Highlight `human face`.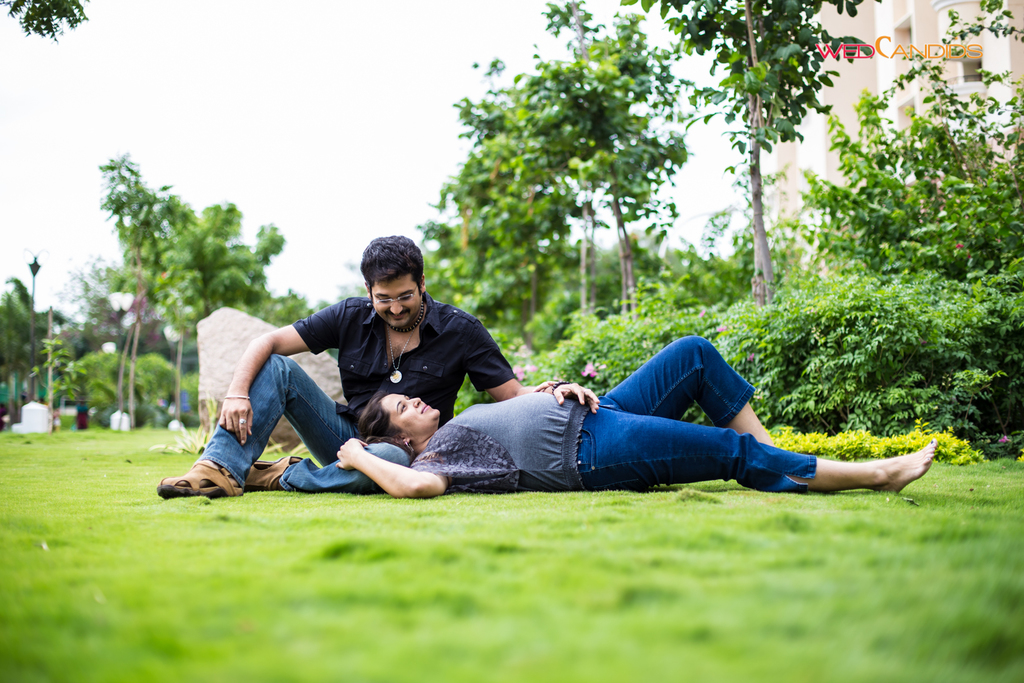
Highlighted region: (378, 391, 443, 440).
